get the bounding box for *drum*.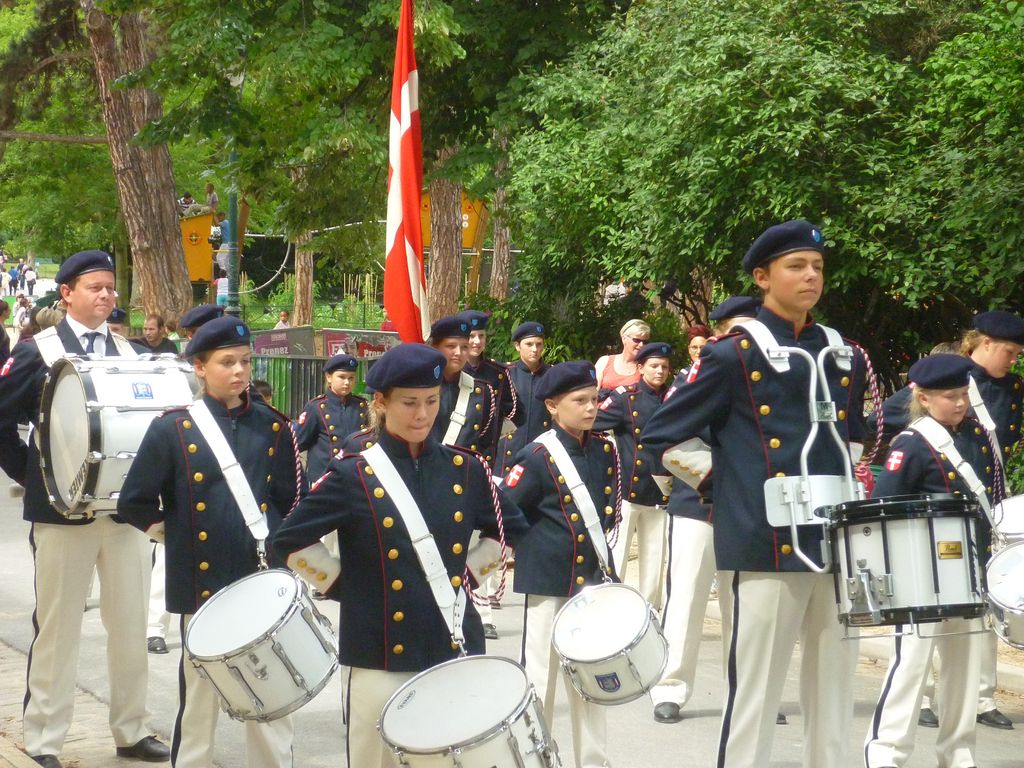
816,493,997,636.
